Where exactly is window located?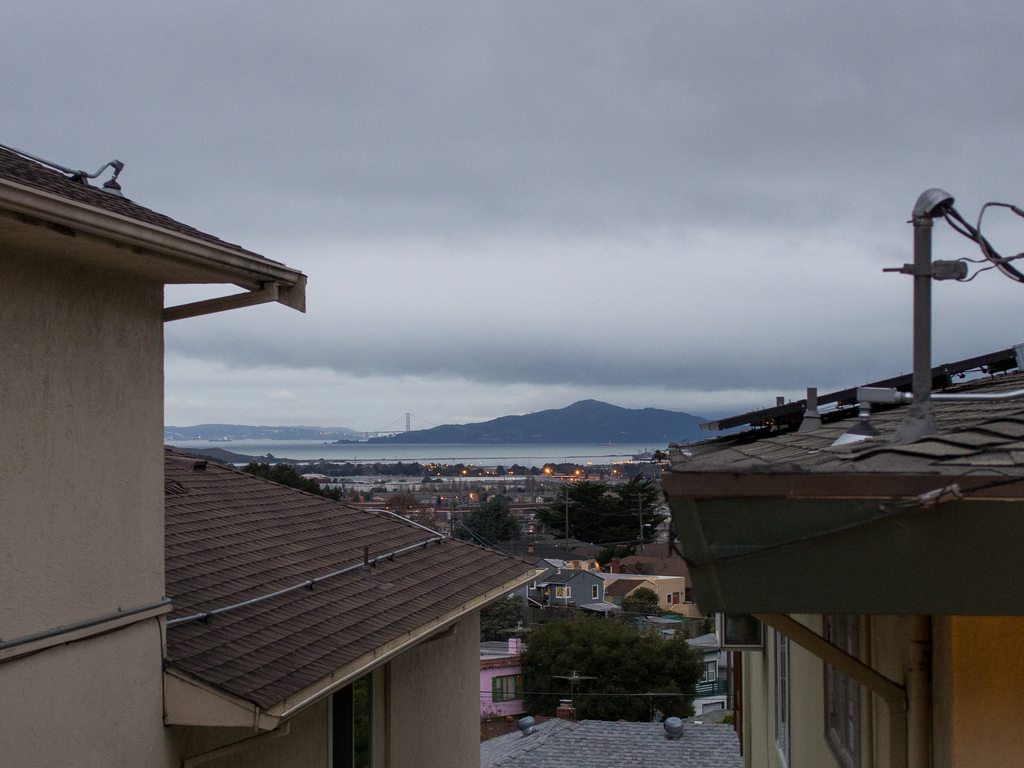
Its bounding box is box(490, 674, 526, 703).
